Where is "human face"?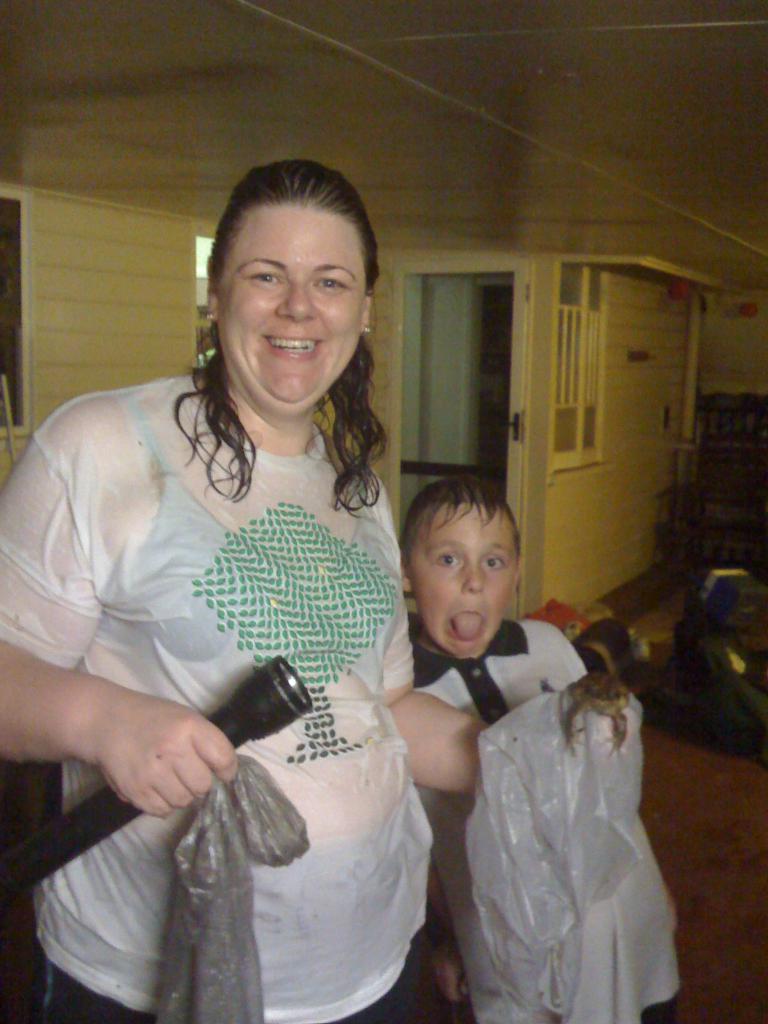
BBox(222, 204, 360, 404).
